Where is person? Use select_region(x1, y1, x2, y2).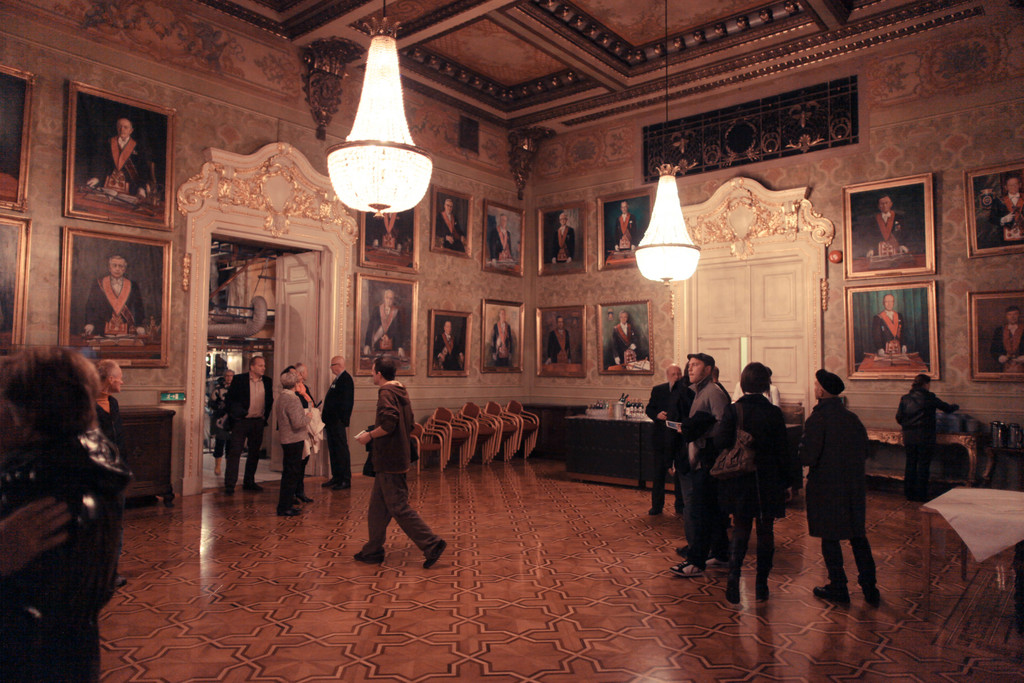
select_region(990, 168, 1023, 242).
